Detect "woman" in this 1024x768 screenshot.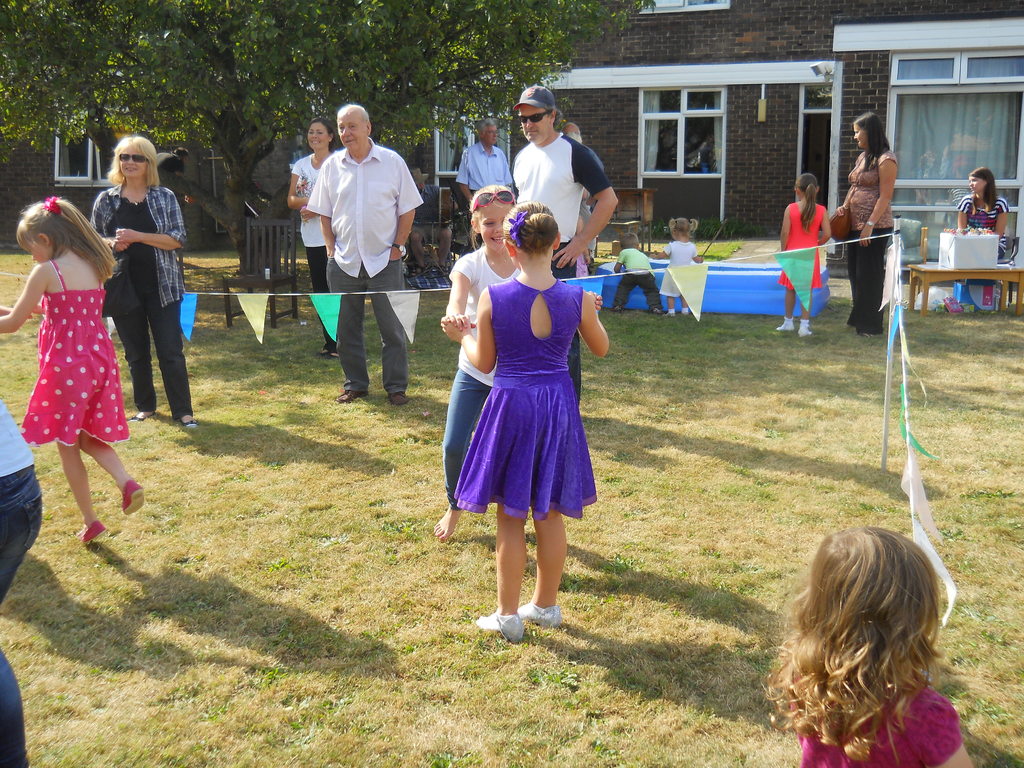
Detection: [x1=956, y1=171, x2=1007, y2=241].
